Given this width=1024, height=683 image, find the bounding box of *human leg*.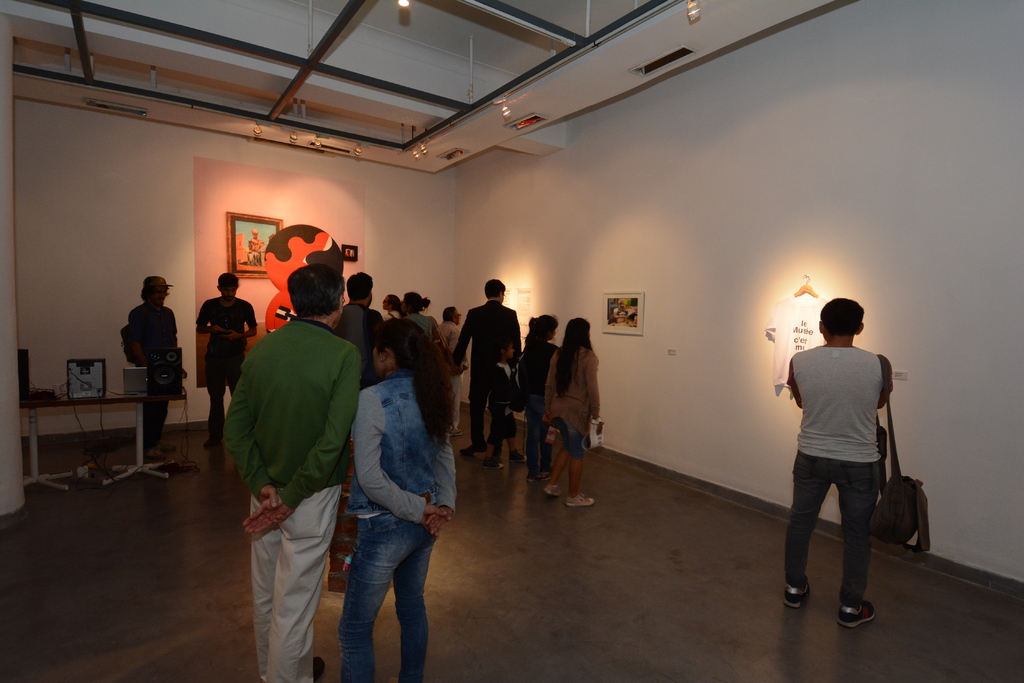
243 485 278 682.
